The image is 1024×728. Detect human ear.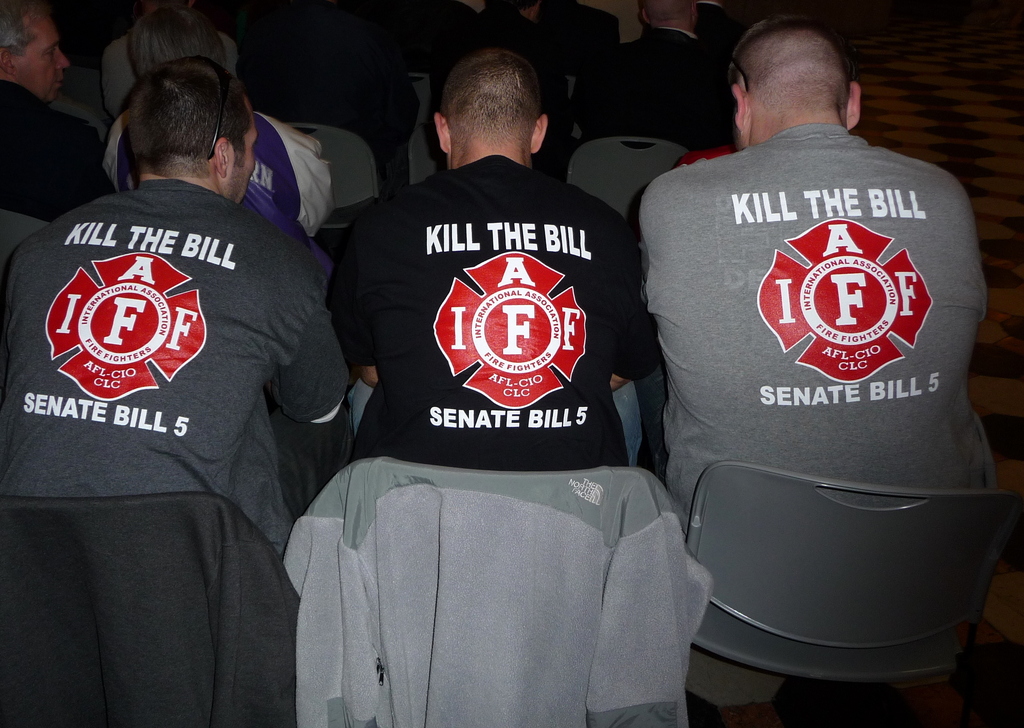
Detection: [431,111,451,156].
